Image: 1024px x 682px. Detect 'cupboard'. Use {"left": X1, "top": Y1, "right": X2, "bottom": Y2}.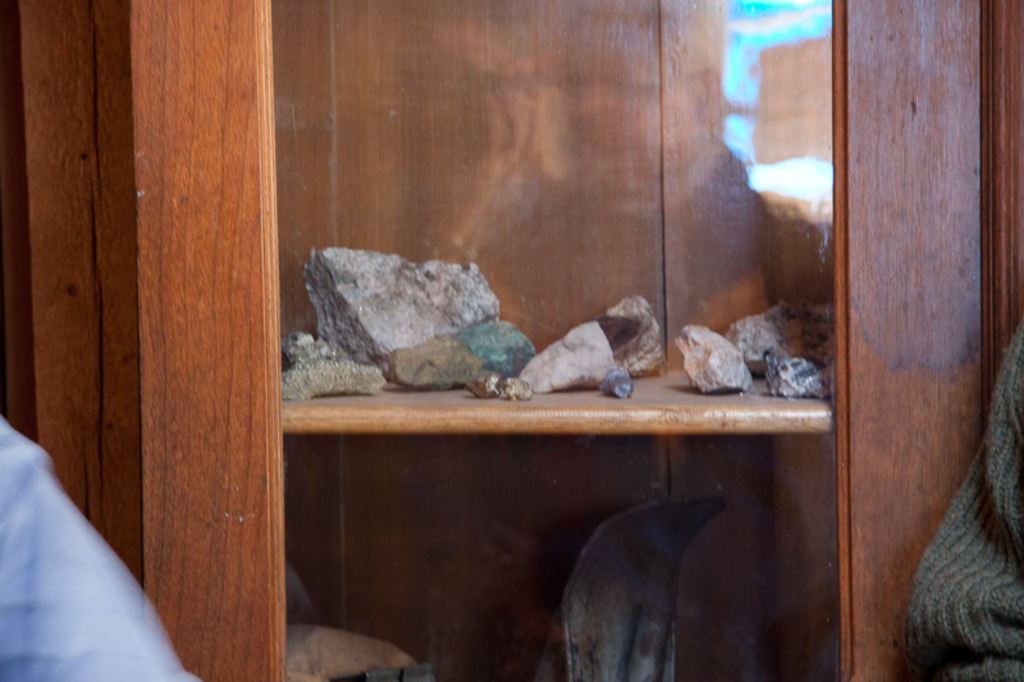
{"left": 0, "top": 0, "right": 1023, "bottom": 681}.
